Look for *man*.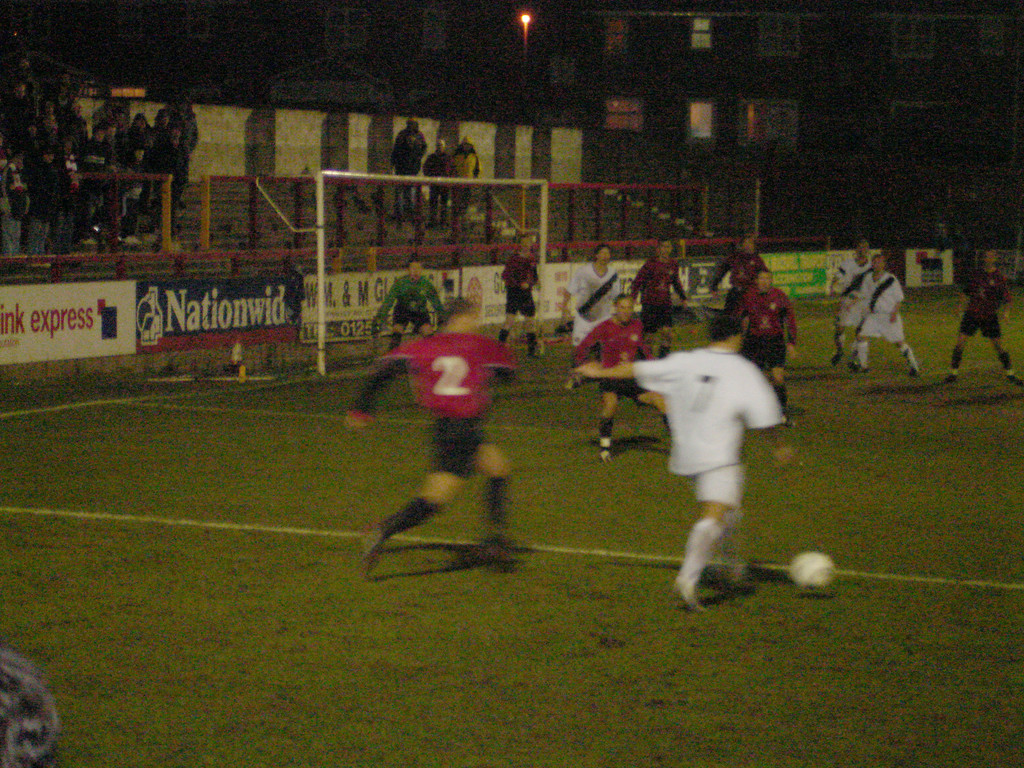
Found: [361,299,541,590].
